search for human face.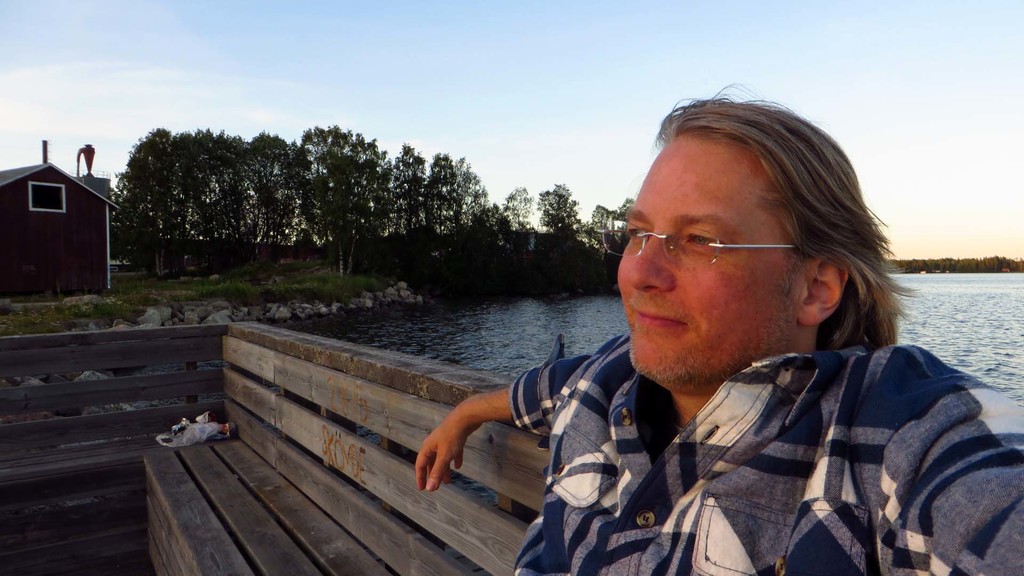
Found at <region>621, 132, 804, 396</region>.
